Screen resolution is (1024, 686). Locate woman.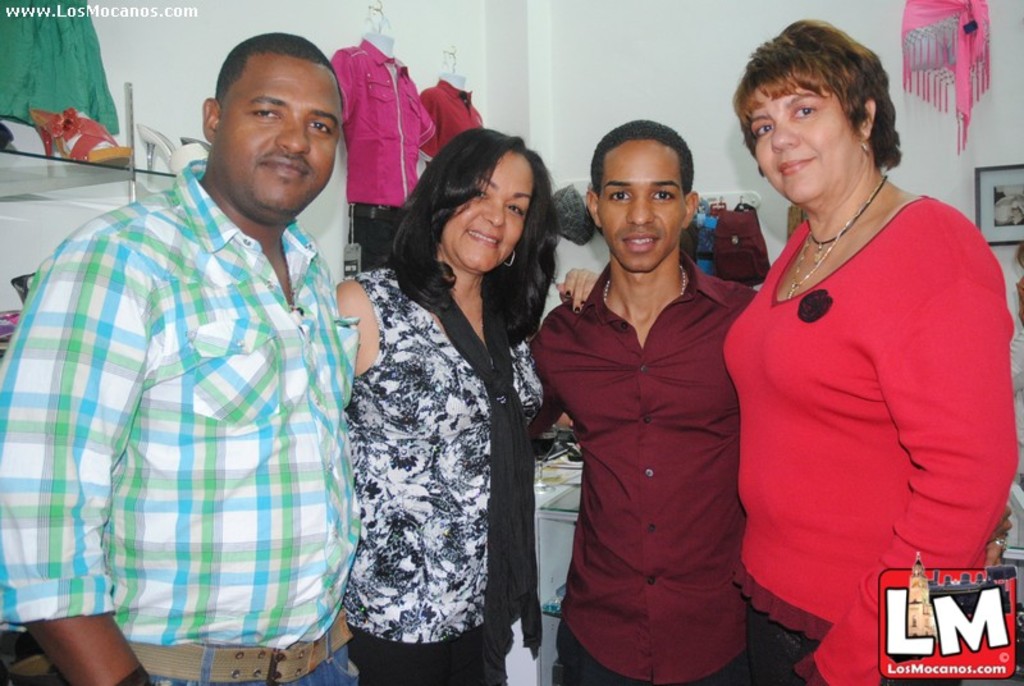
bbox=[328, 123, 611, 685].
